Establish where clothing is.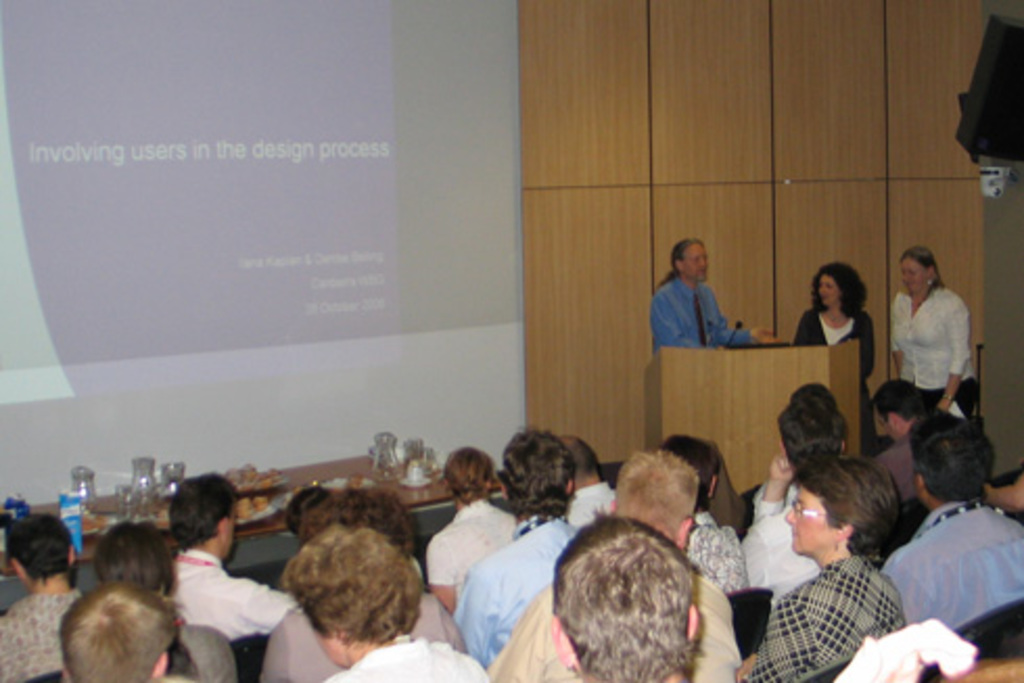
Established at [x1=903, y1=267, x2=974, y2=411].
